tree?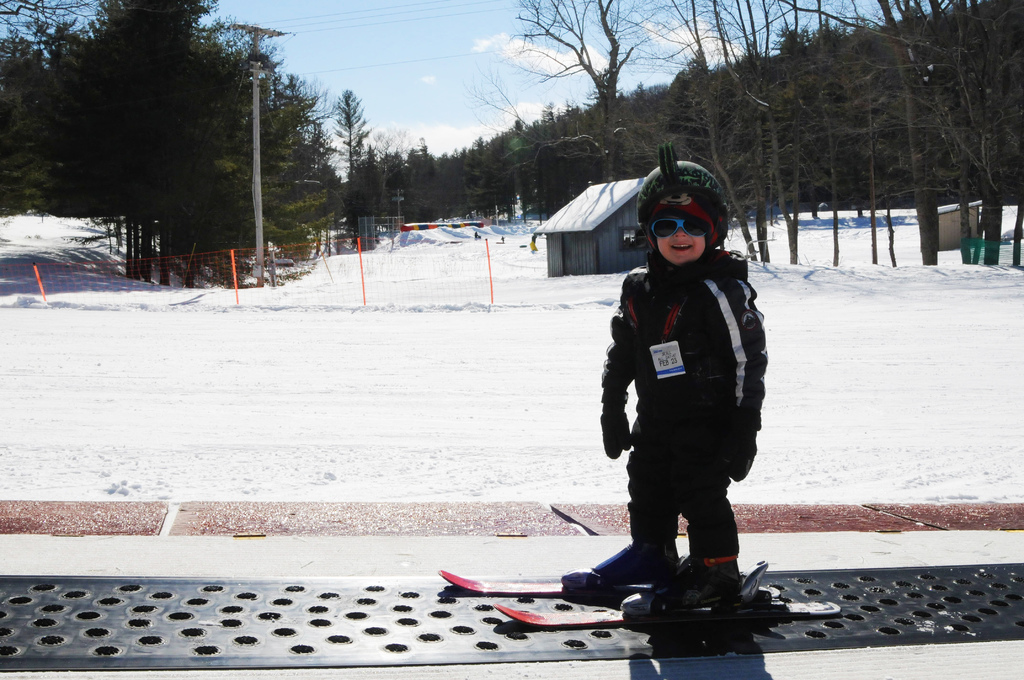
29:0:319:284
